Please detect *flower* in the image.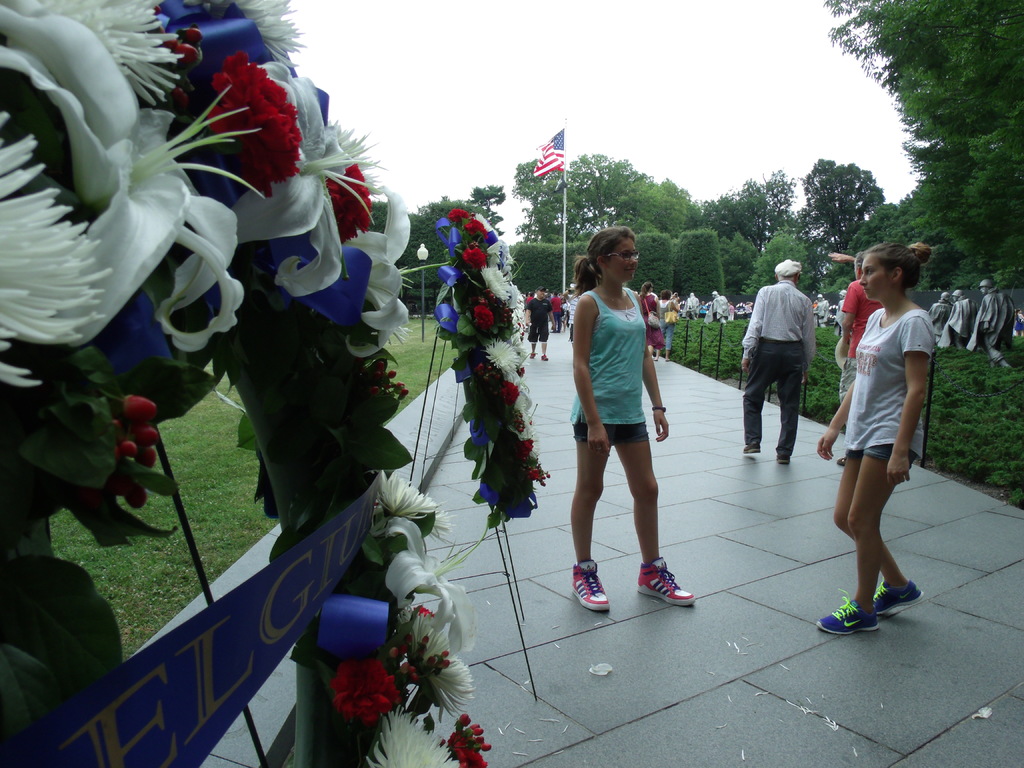
bbox(229, 61, 381, 299).
